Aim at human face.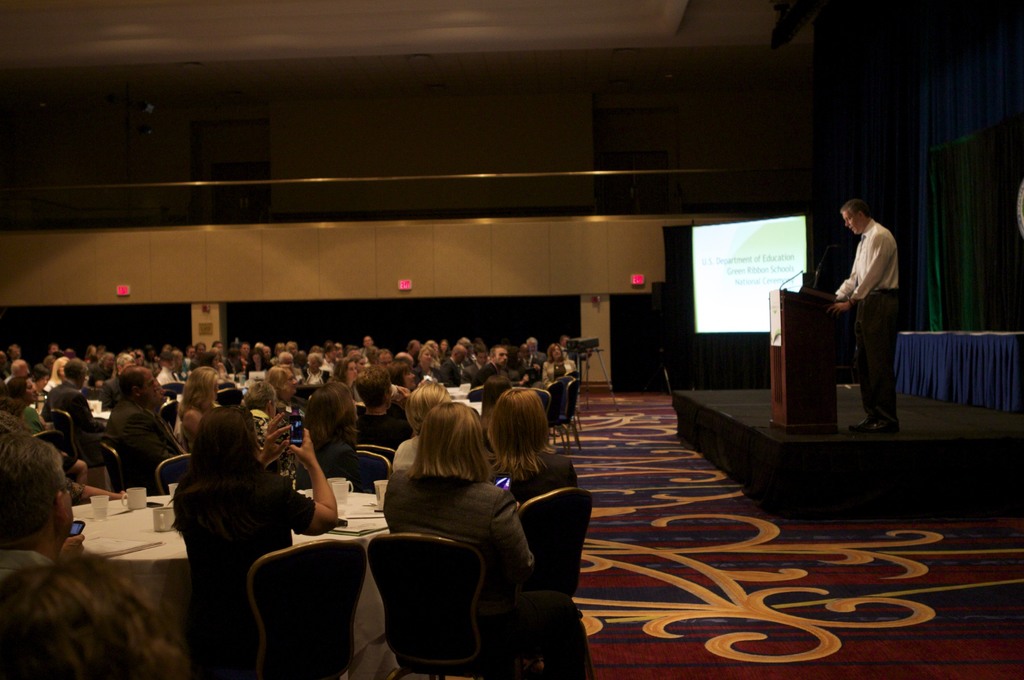
Aimed at region(457, 349, 467, 363).
